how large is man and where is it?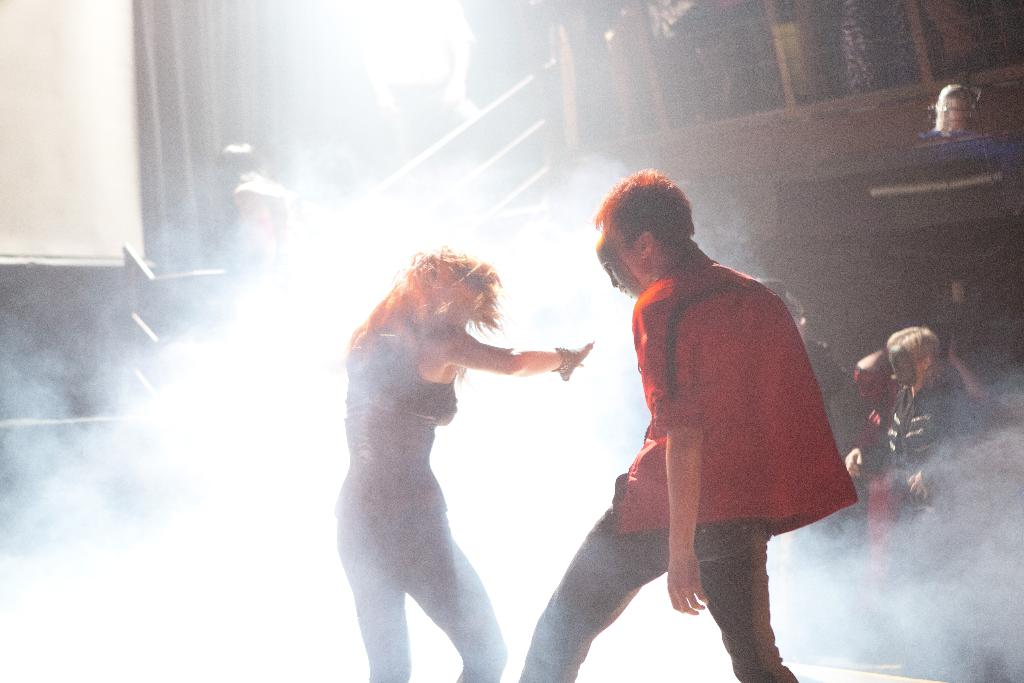
Bounding box: [206, 131, 303, 289].
